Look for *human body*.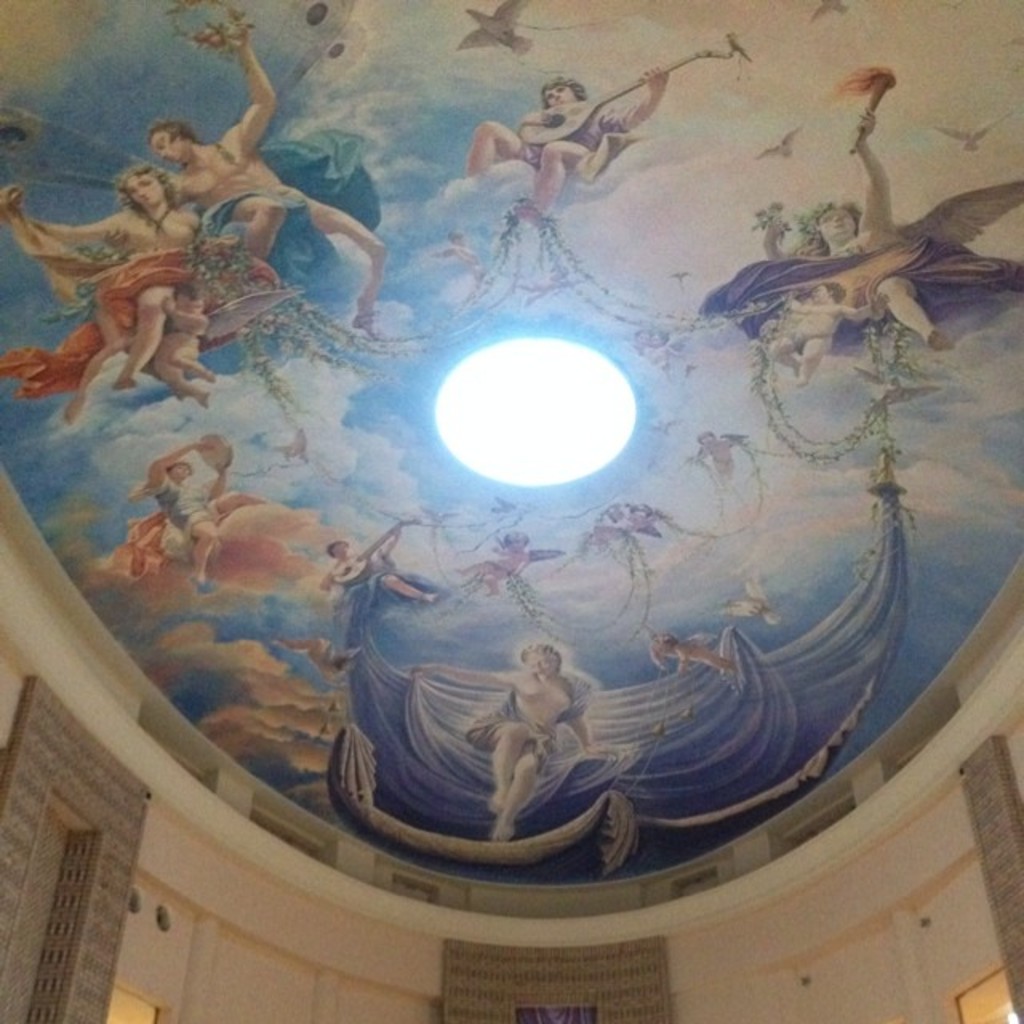
Found: 406, 667, 621, 840.
